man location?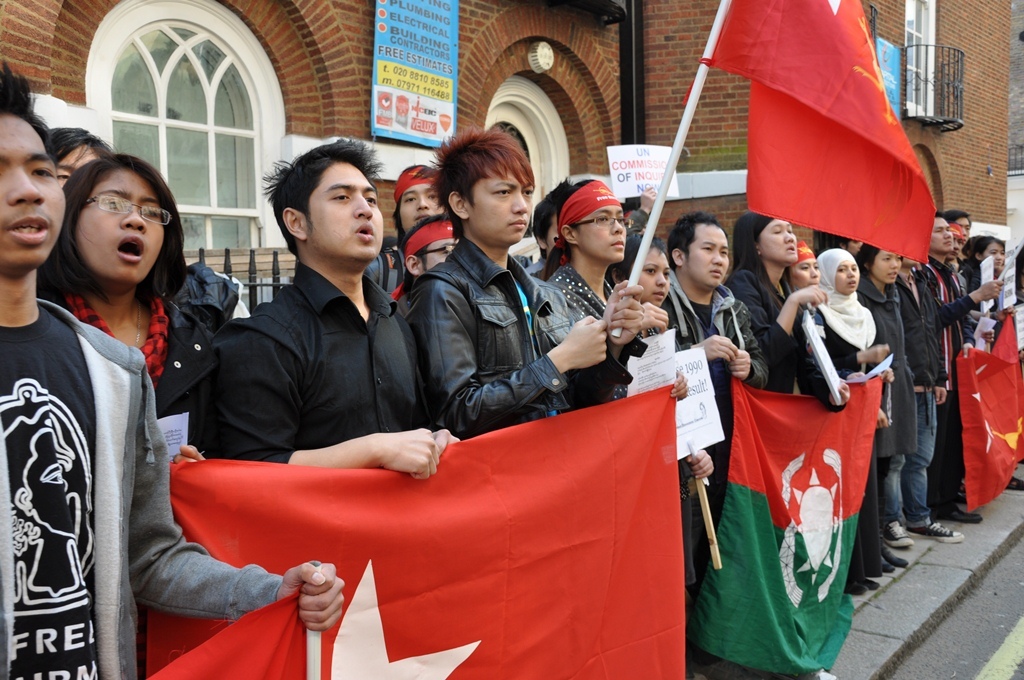
[left=179, top=145, right=446, bottom=488]
